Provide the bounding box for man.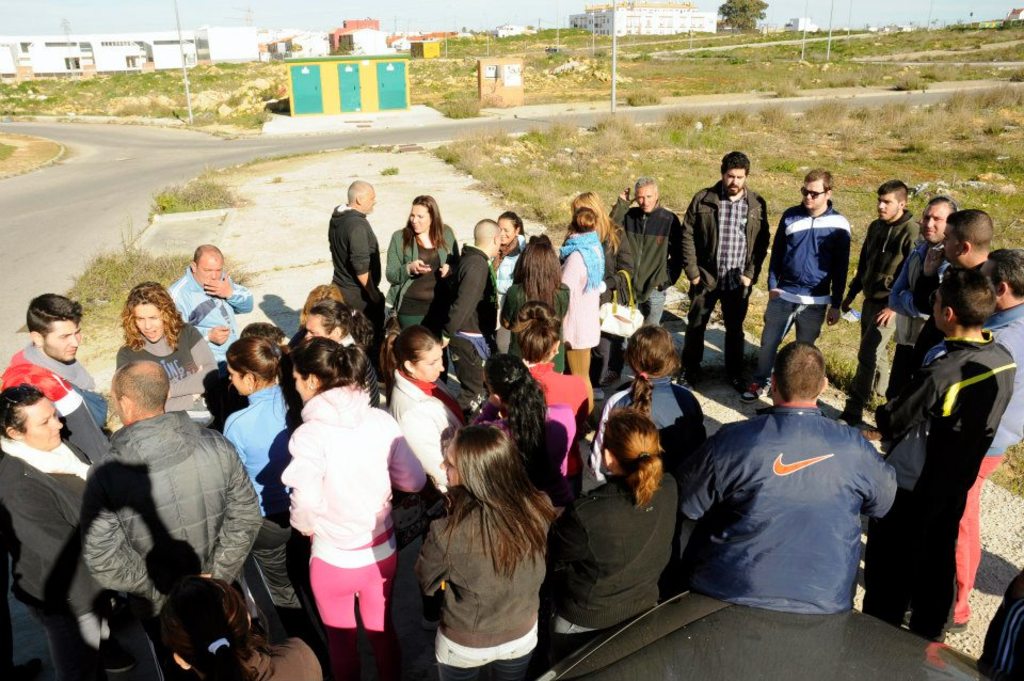
332/175/393/390.
